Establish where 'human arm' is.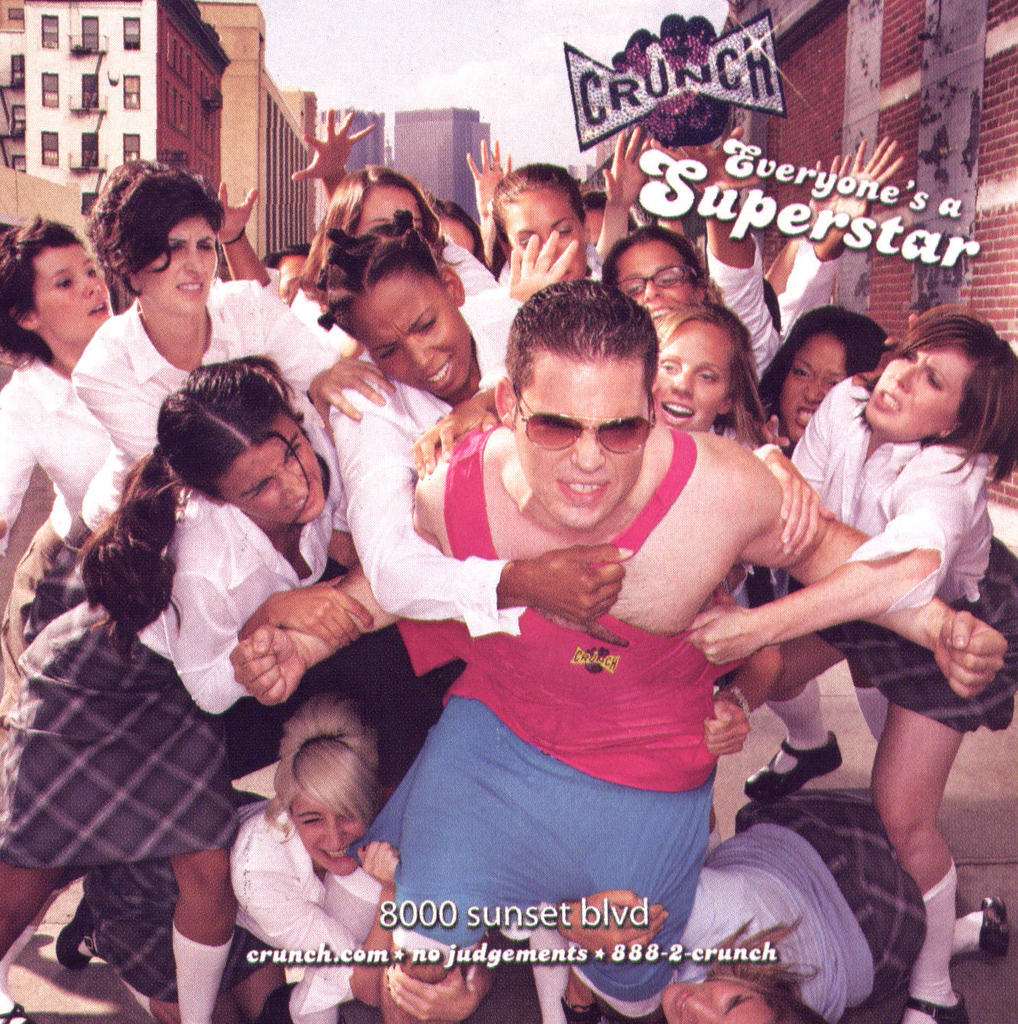
Established at [384,938,499,1023].
